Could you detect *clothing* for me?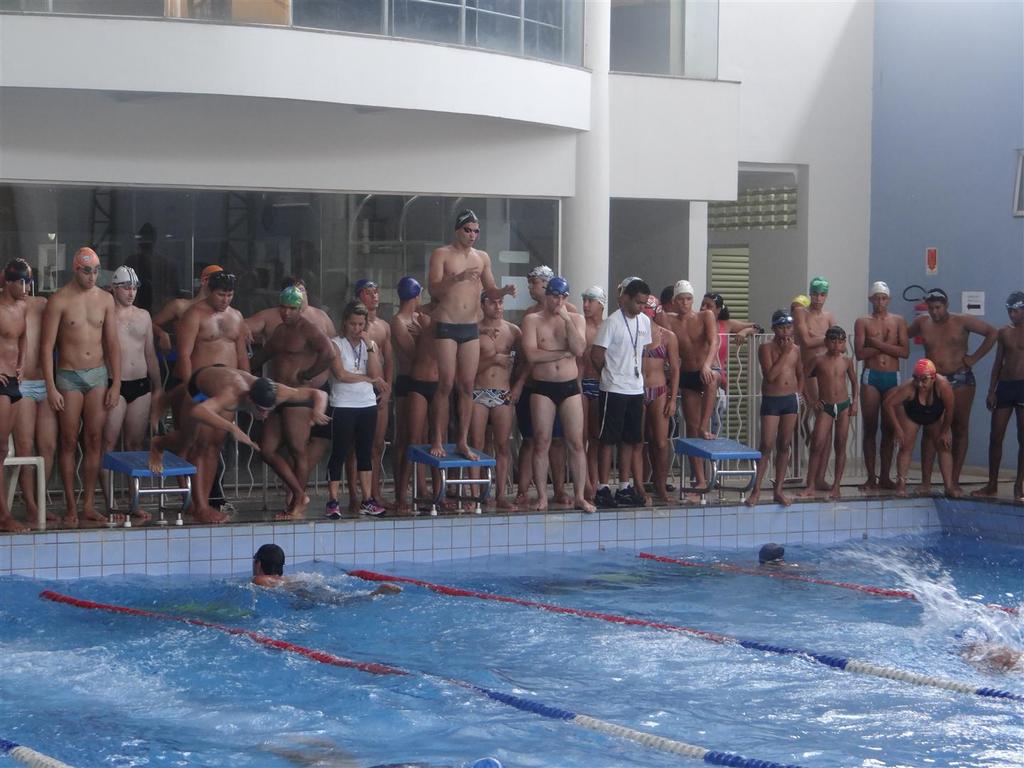
Detection result: [407,373,451,409].
